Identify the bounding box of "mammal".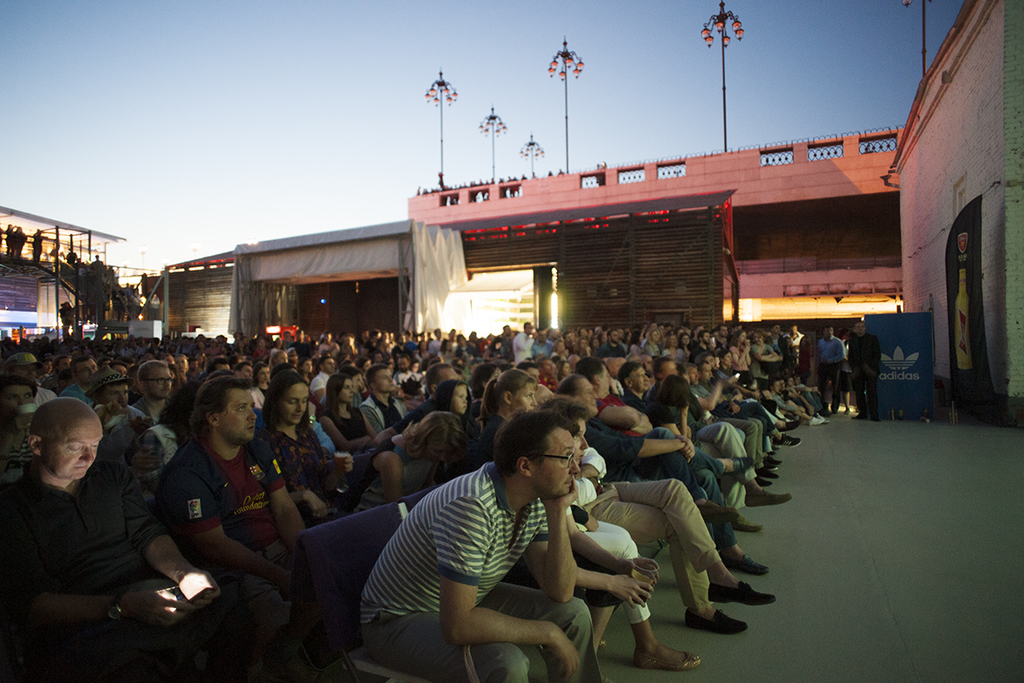
(849, 318, 881, 422).
